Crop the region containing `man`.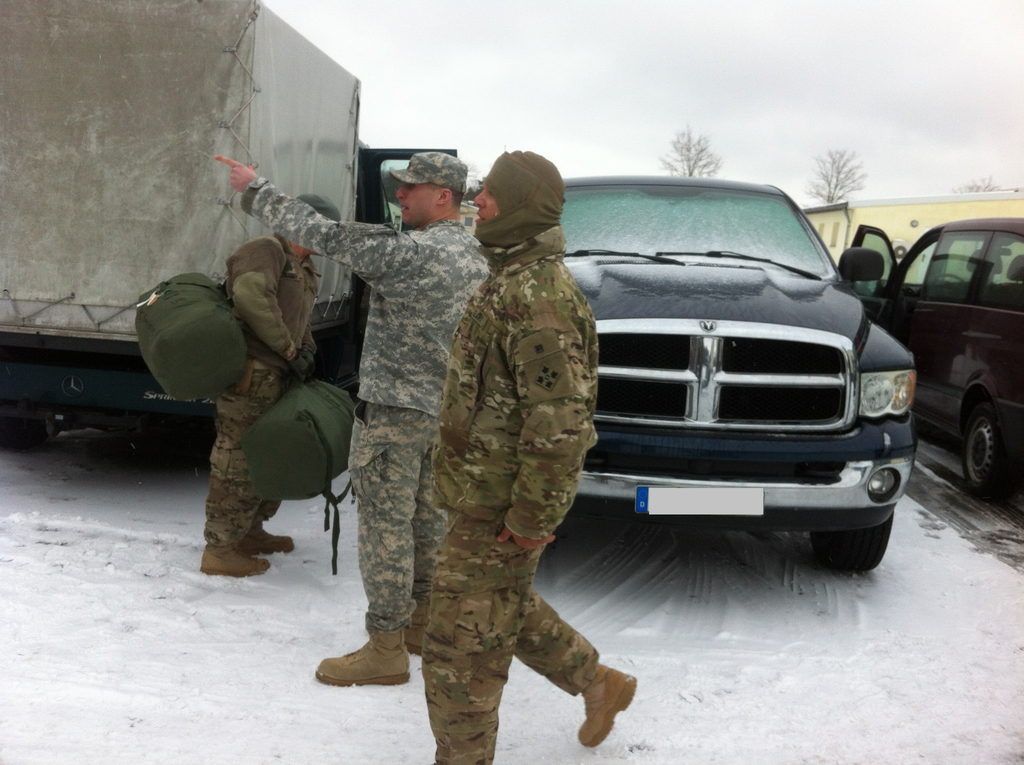
Crop region: bbox=(198, 188, 351, 578).
